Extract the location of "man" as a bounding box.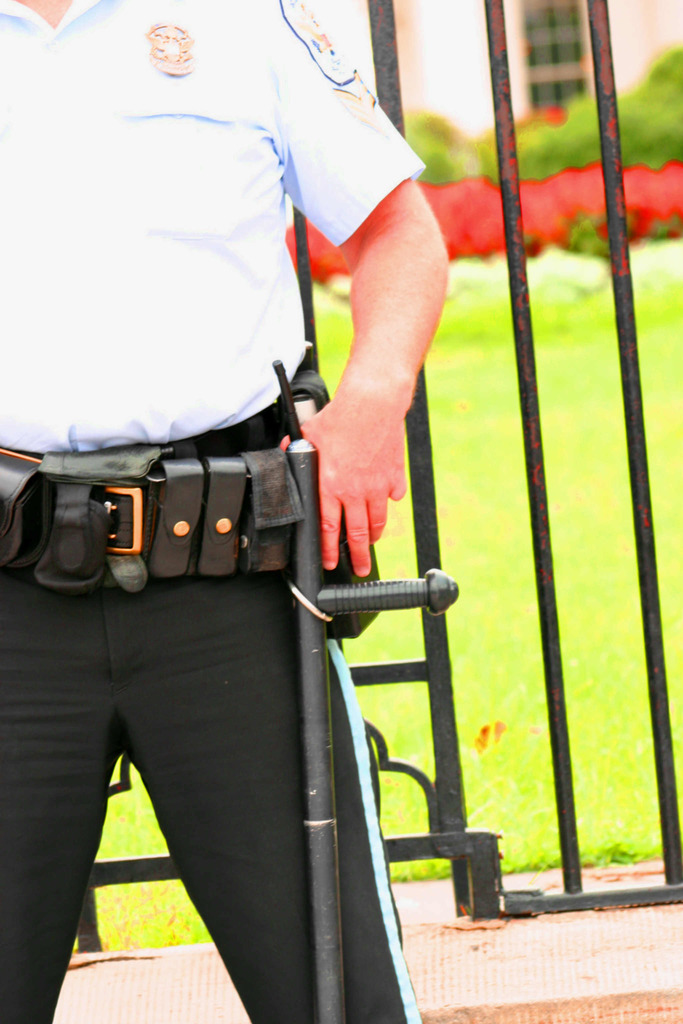
[x1=0, y1=0, x2=447, y2=1023].
